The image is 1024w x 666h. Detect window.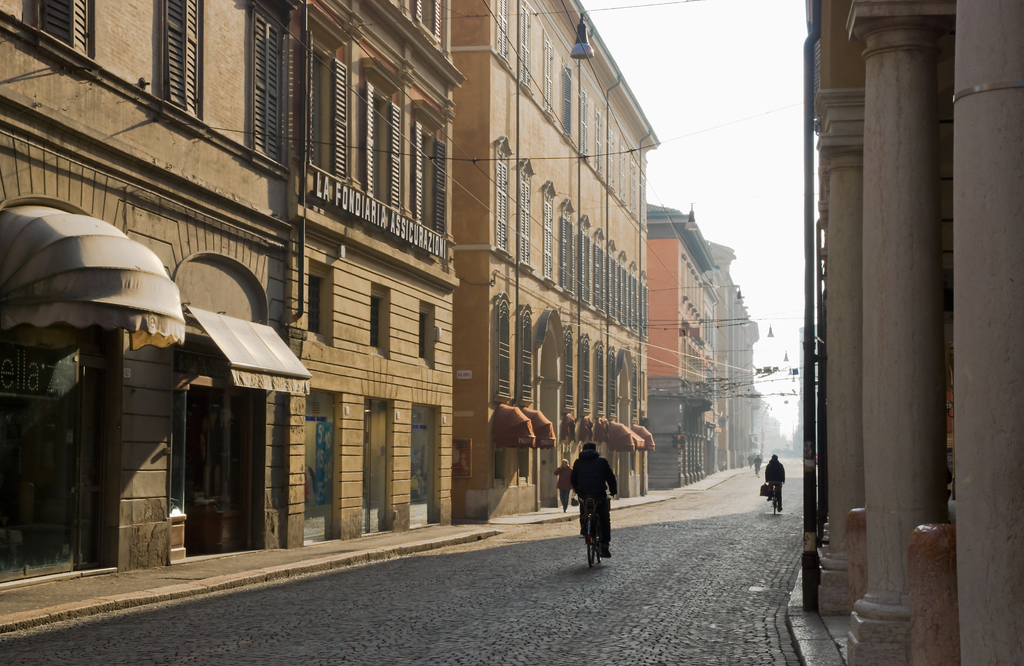
Detection: pyautogui.locateOnScreen(297, 39, 352, 176).
